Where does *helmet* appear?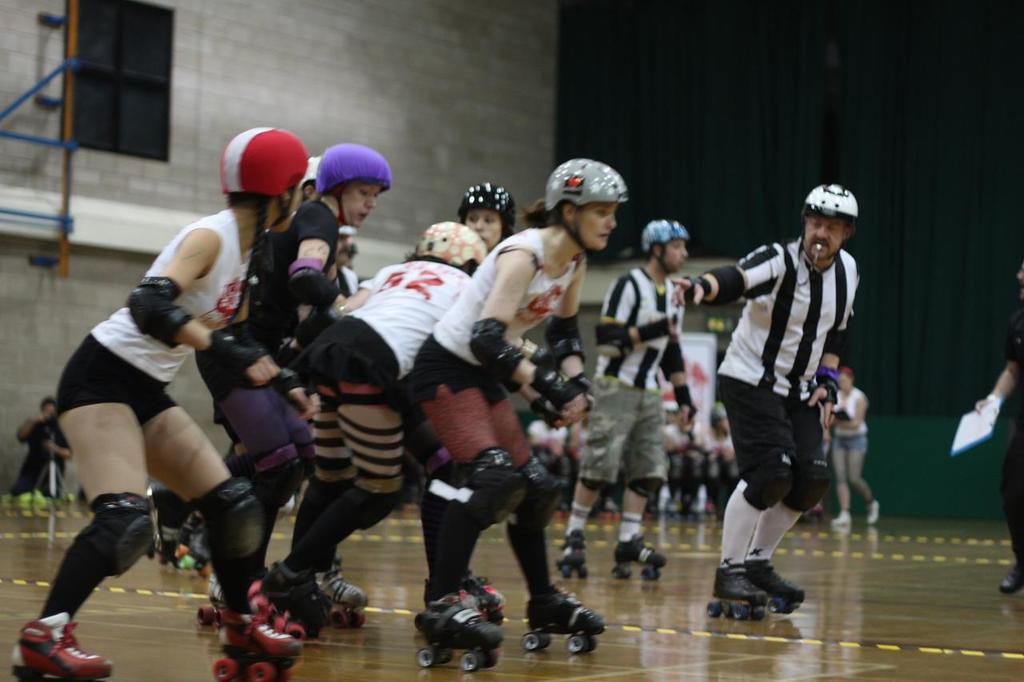
Appears at (641, 218, 688, 265).
